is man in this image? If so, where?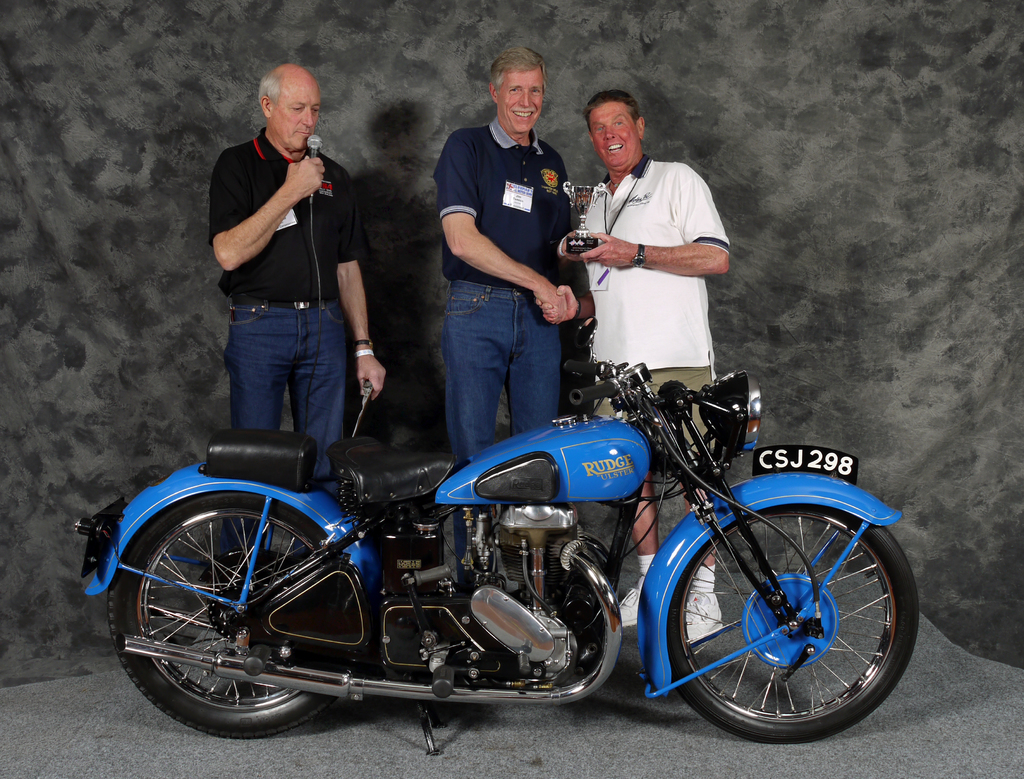
Yes, at [left=432, top=45, right=576, bottom=456].
